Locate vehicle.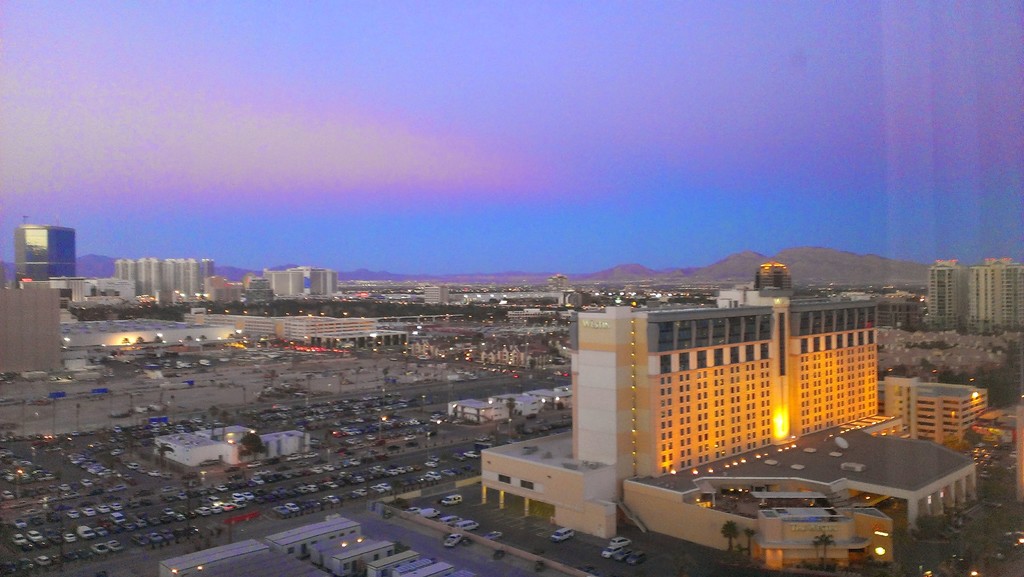
Bounding box: [x1=484, y1=530, x2=503, y2=543].
